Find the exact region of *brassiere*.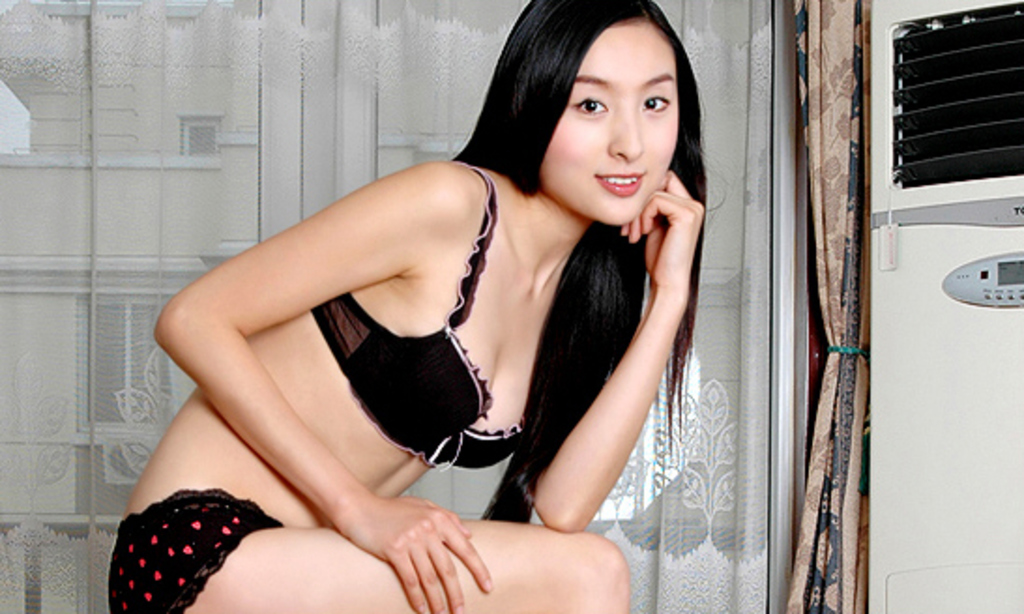
Exact region: <bbox>309, 155, 528, 475</bbox>.
